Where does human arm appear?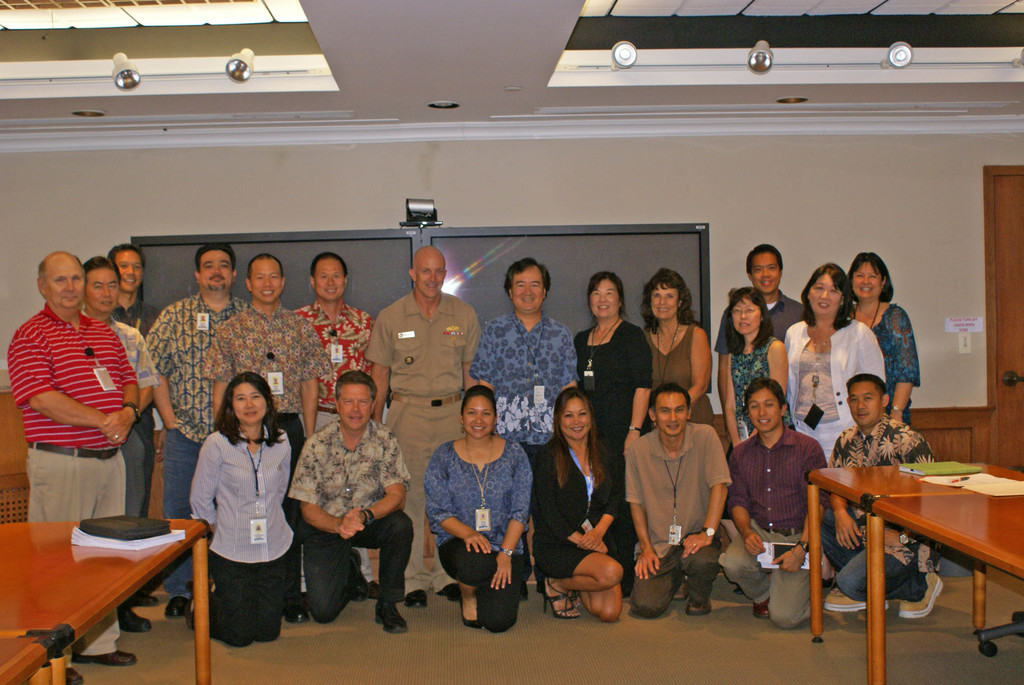
Appears at detection(143, 310, 186, 435).
